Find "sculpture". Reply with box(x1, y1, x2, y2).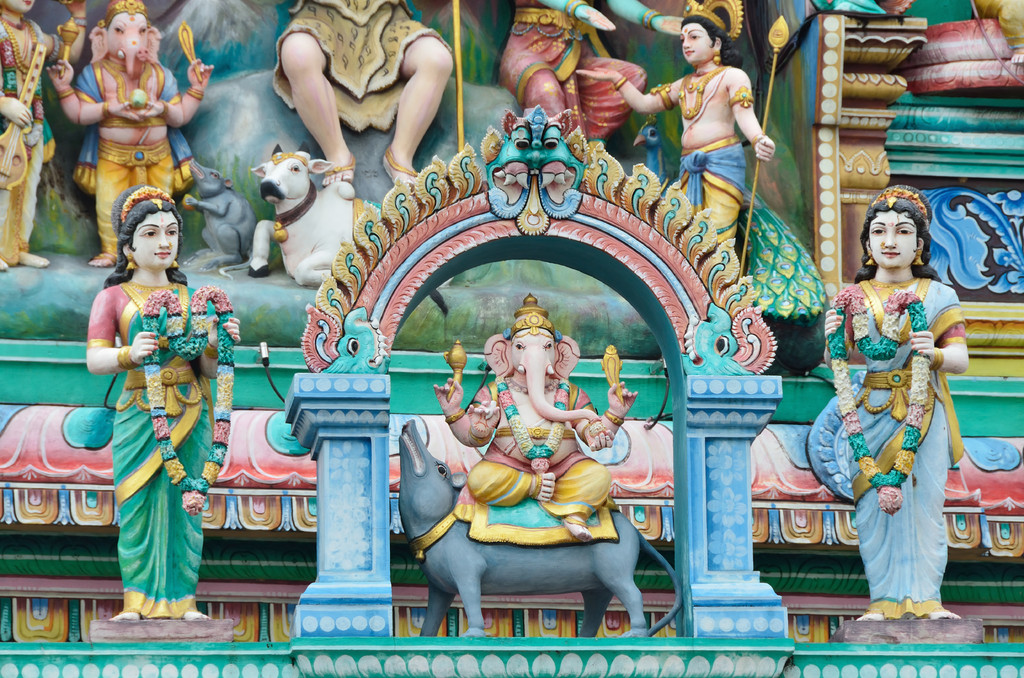
box(0, 0, 94, 275).
